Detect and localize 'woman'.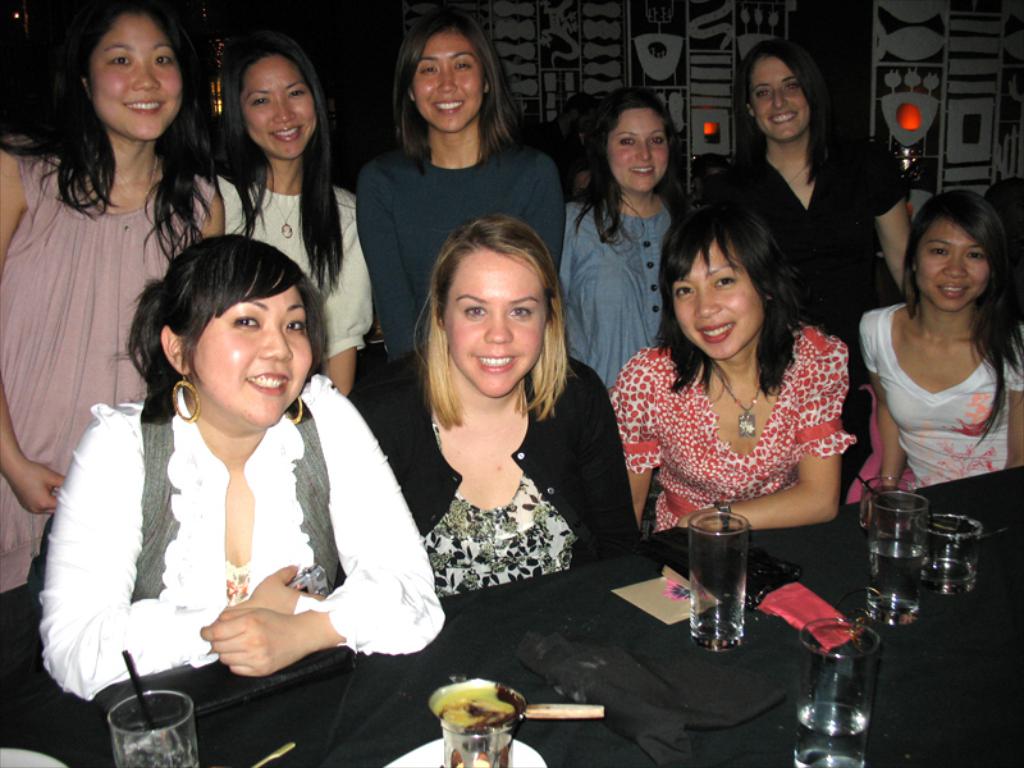
Localized at 861/189/1023/500.
